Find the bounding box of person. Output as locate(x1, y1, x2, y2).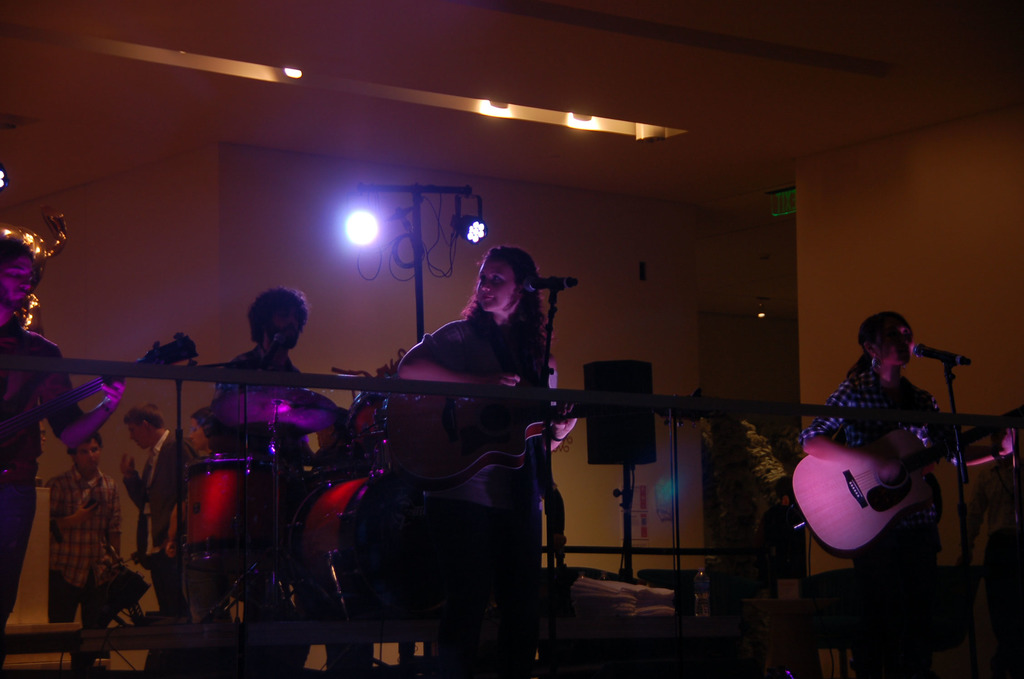
locate(800, 311, 1015, 564).
